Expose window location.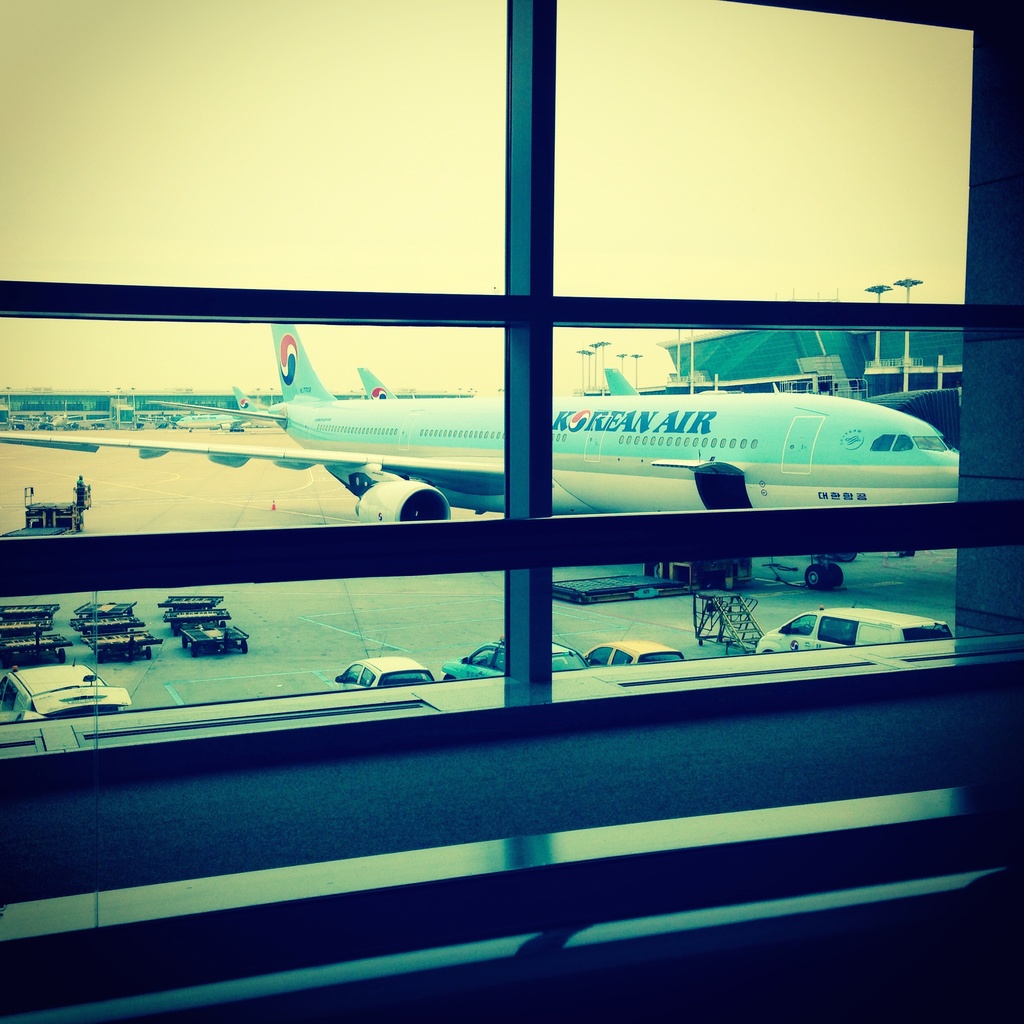
Exposed at (749,435,759,449).
